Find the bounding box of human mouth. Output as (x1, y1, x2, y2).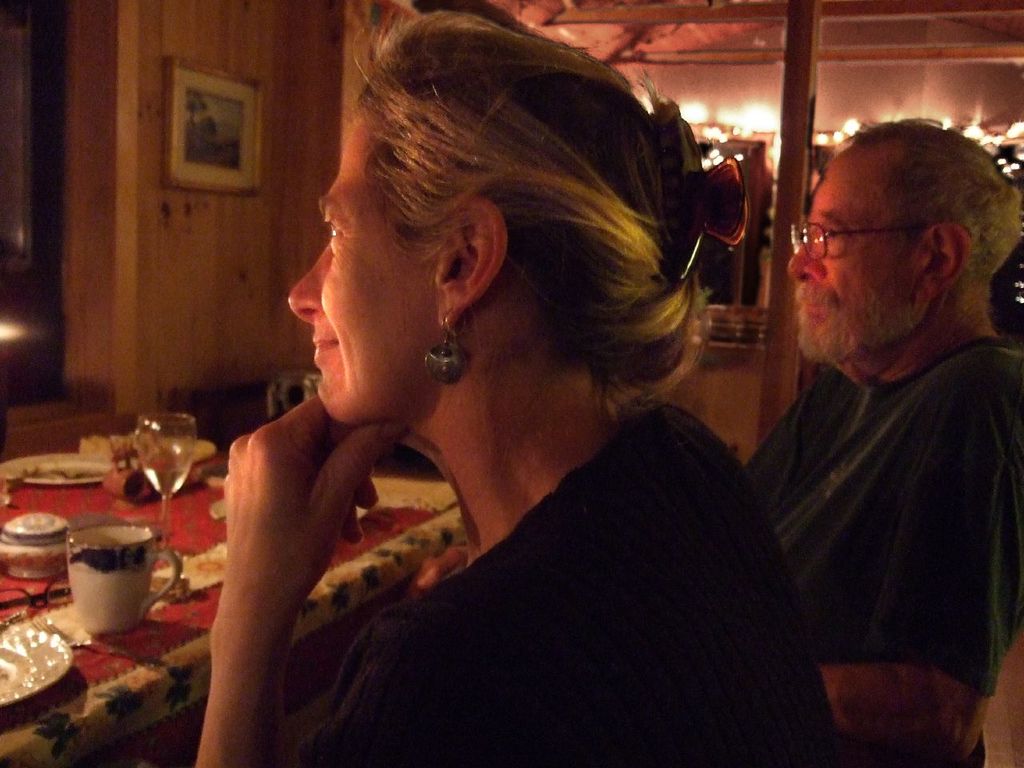
(794, 282, 839, 320).
